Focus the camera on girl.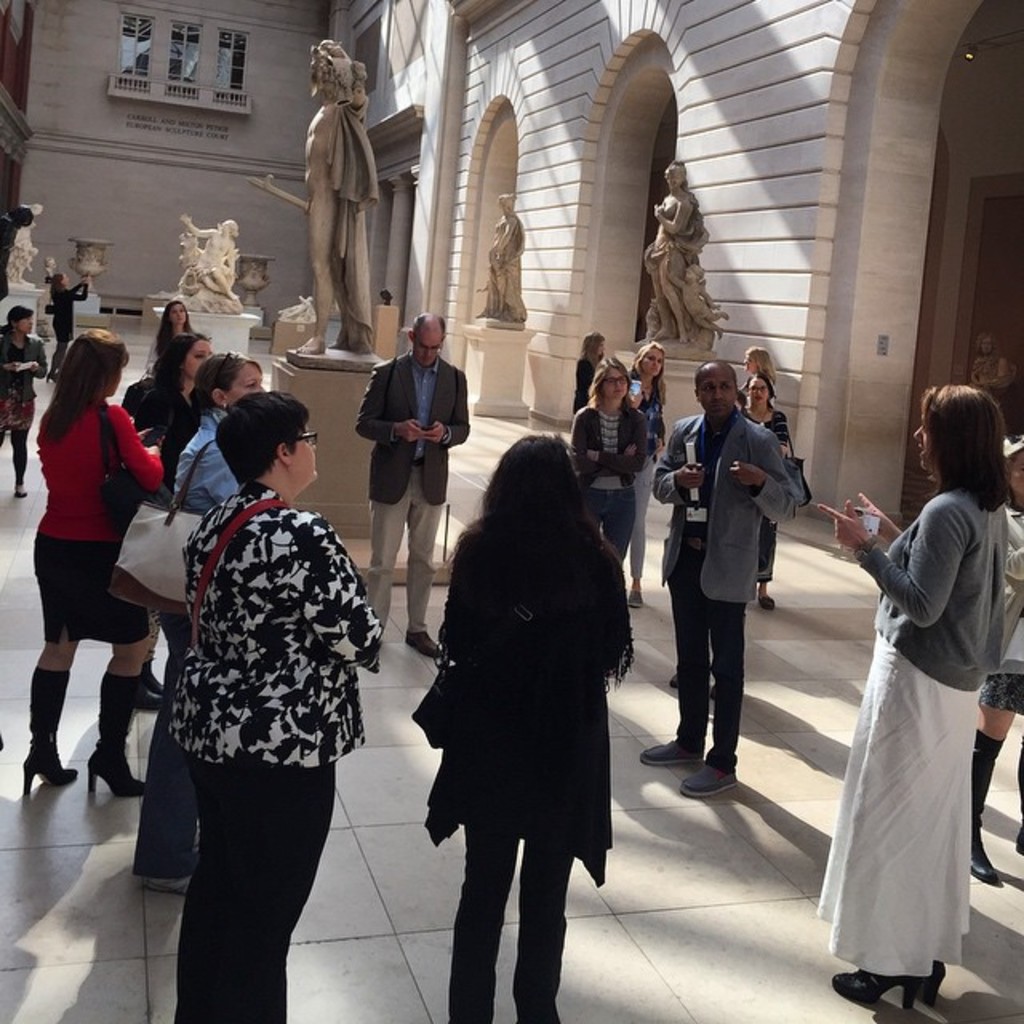
Focus region: 117, 334, 213, 717.
